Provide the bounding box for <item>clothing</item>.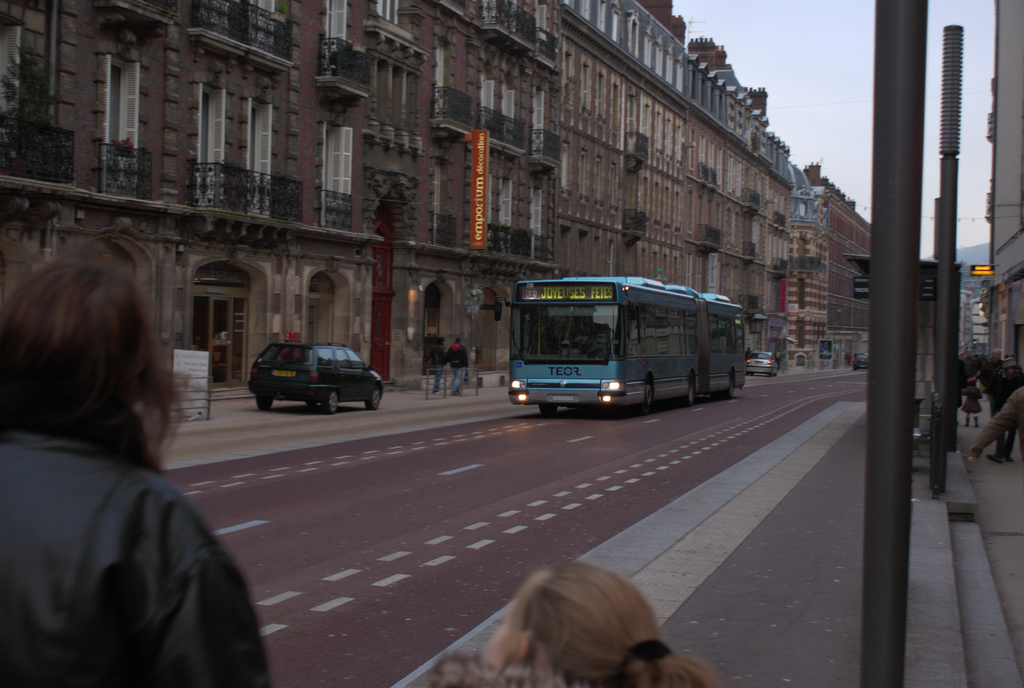
BBox(961, 385, 980, 414).
